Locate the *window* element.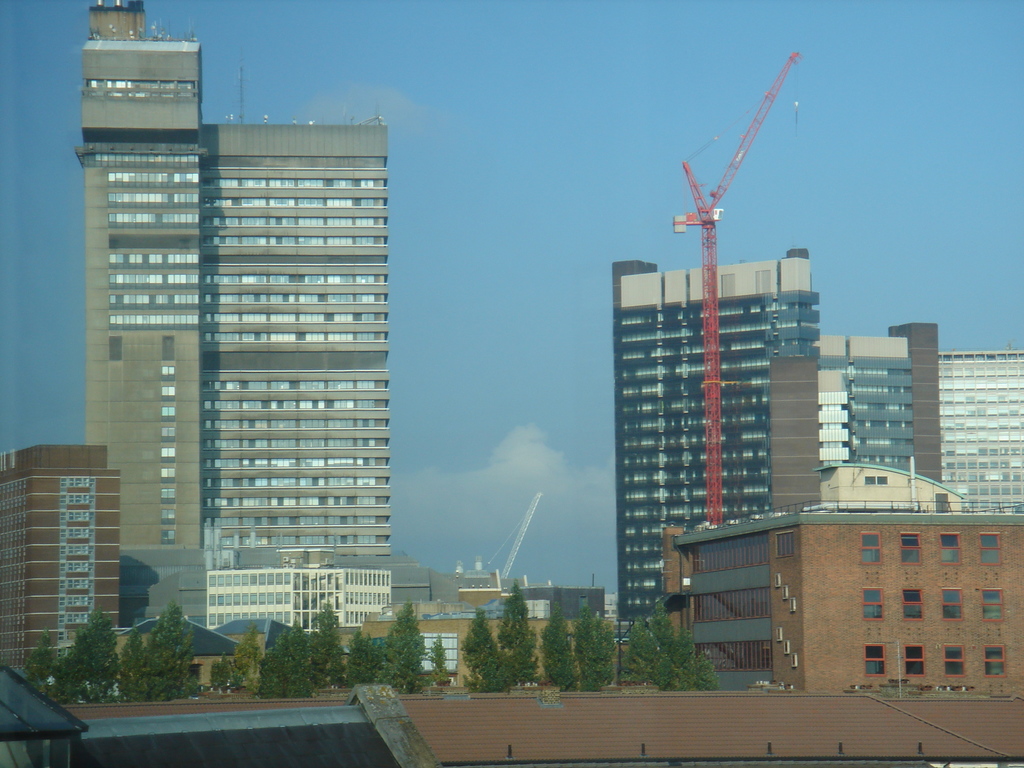
Element bbox: 860/531/883/566.
